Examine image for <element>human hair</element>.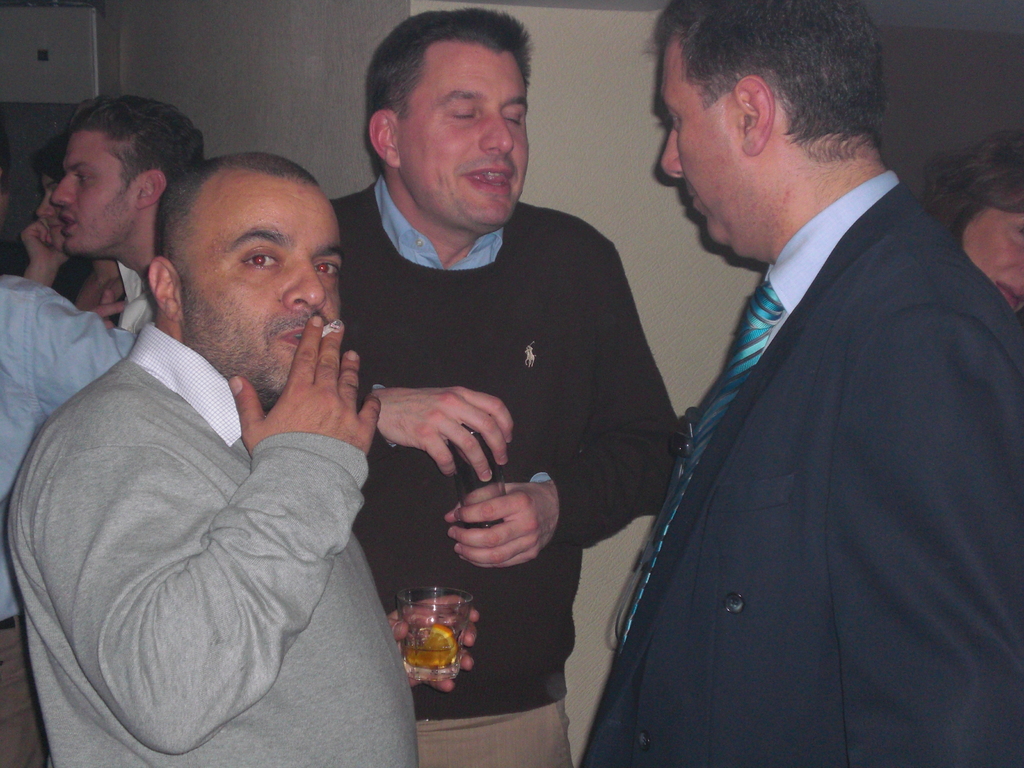
Examination result: BBox(376, 4, 531, 164).
